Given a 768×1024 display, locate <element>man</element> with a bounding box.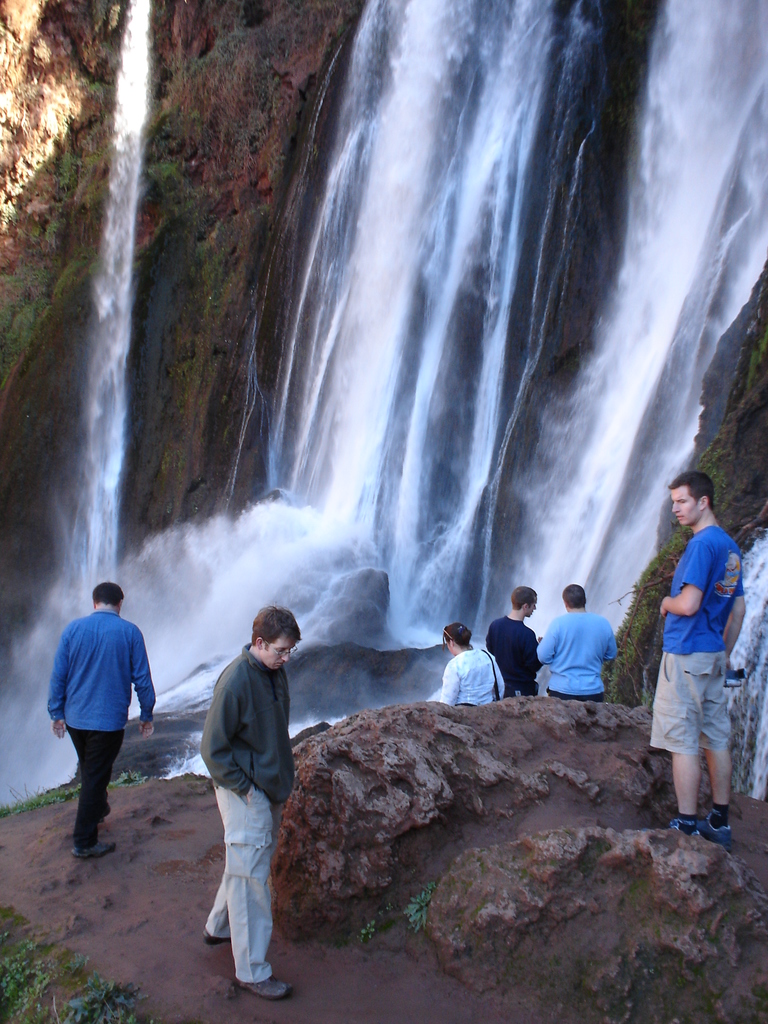
Located: 41,578,153,858.
